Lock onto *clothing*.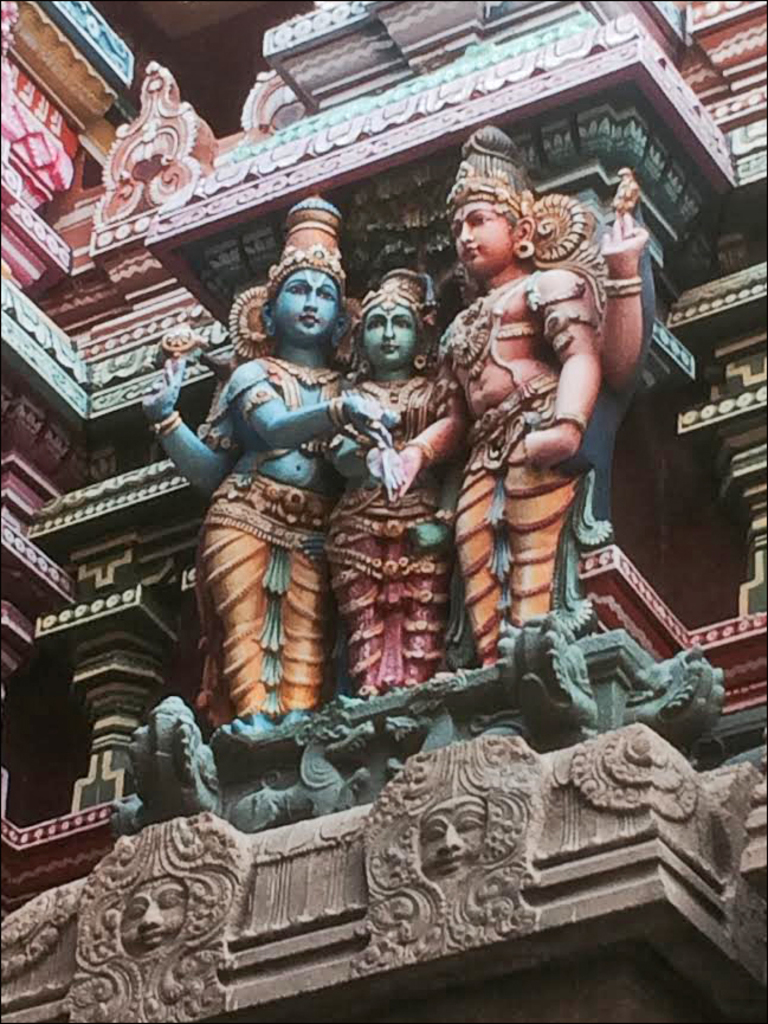
Locked: 348:366:450:439.
